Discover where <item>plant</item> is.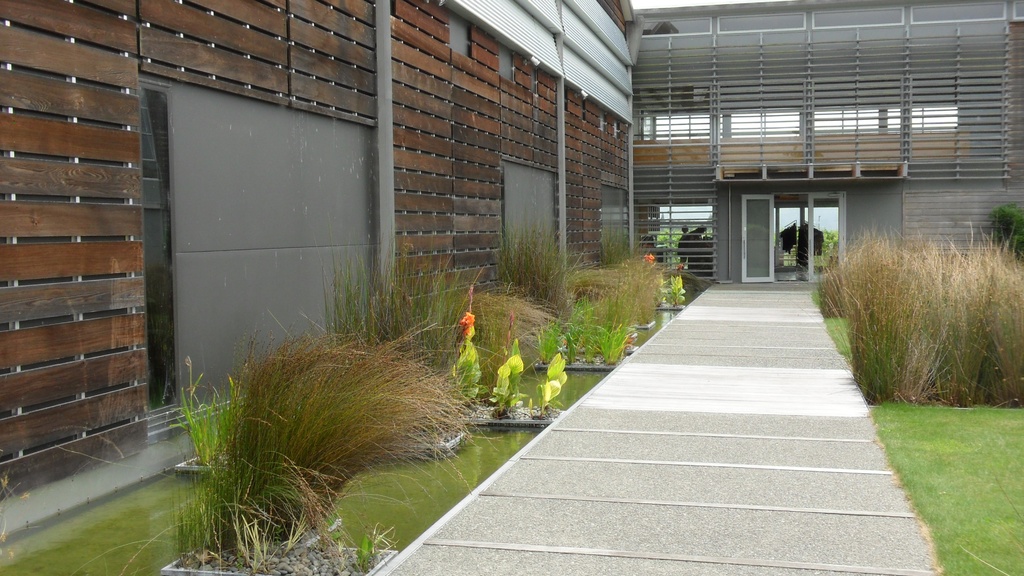
Discovered at 535,355,564,413.
